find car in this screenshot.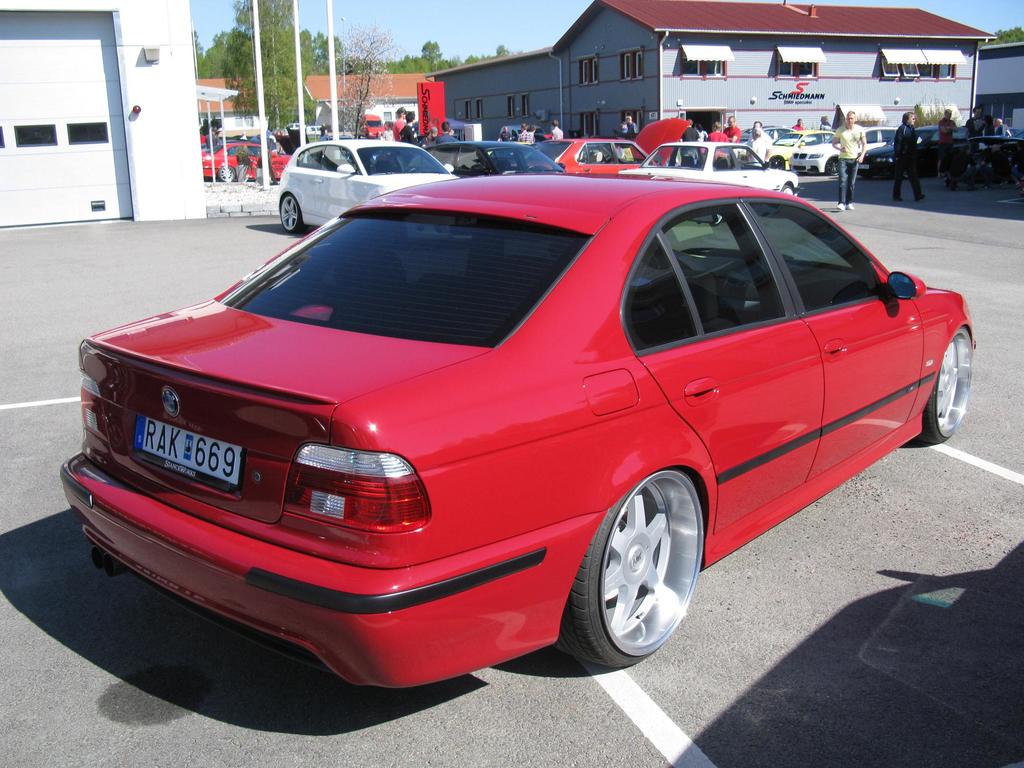
The bounding box for car is locate(278, 143, 463, 228).
